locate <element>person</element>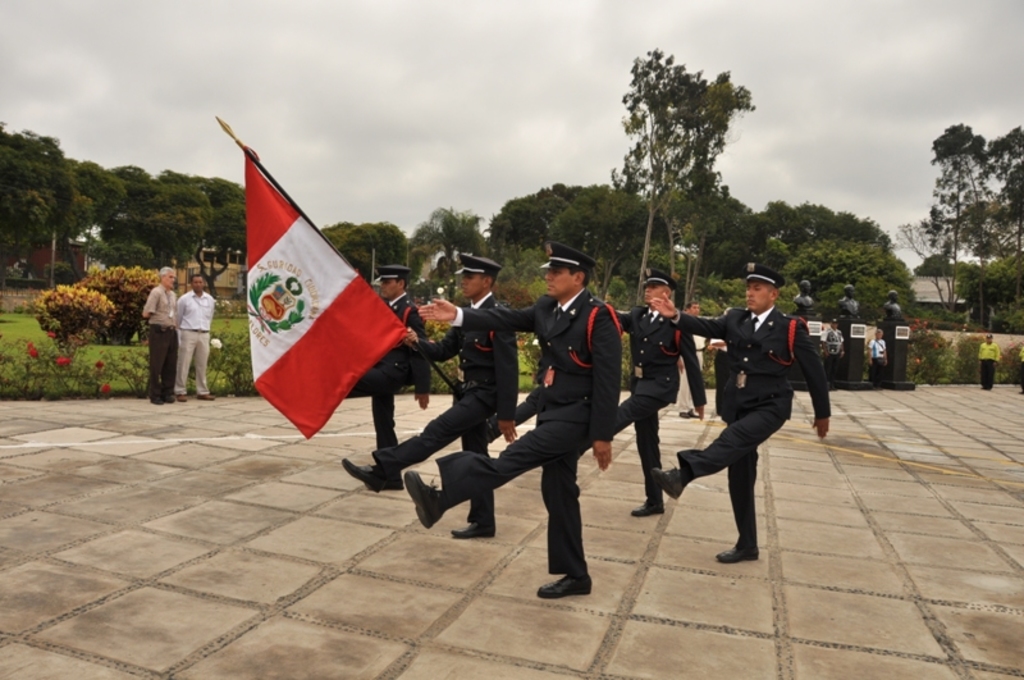
[818,315,842,384]
